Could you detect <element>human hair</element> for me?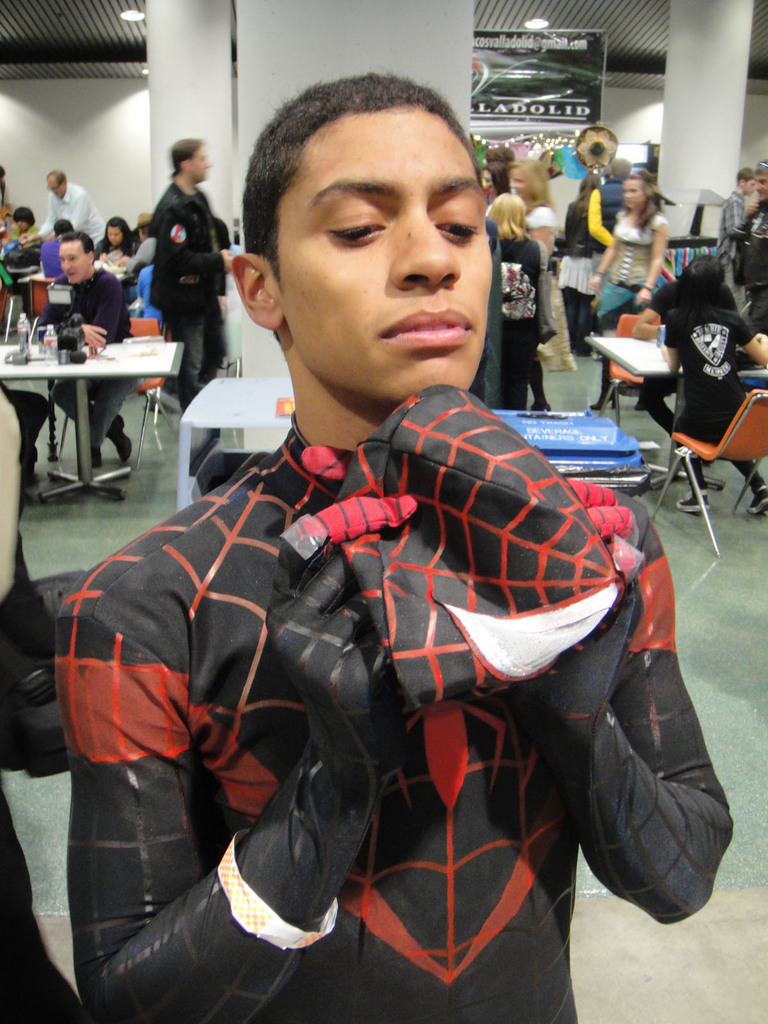
Detection result: [x1=487, y1=159, x2=511, y2=196].
